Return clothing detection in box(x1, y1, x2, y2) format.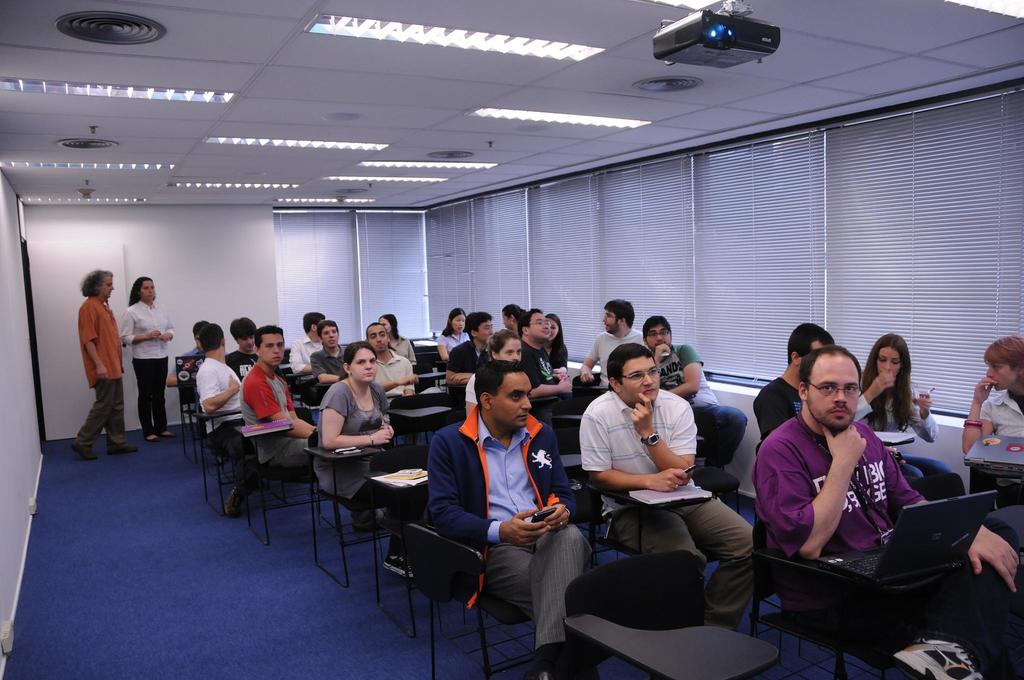
box(436, 318, 464, 346).
